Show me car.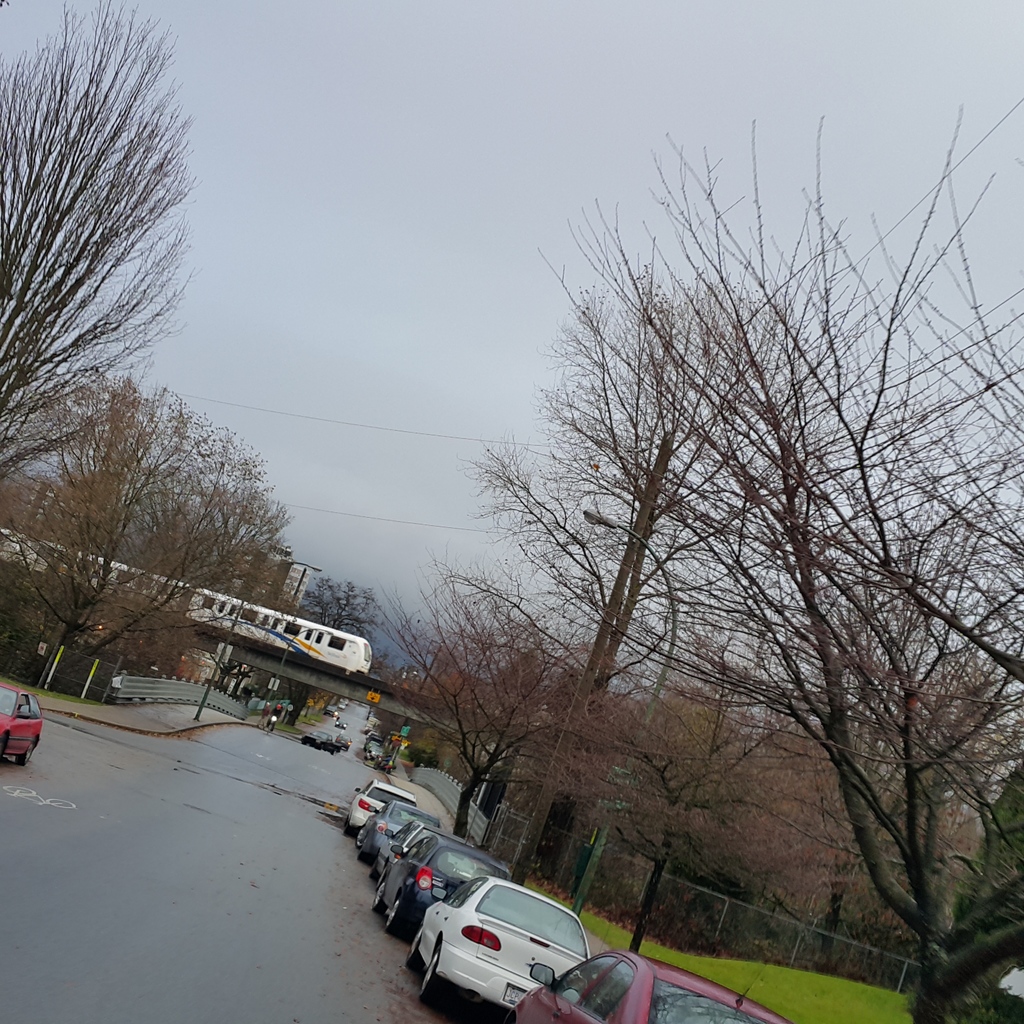
car is here: BBox(376, 825, 518, 930).
